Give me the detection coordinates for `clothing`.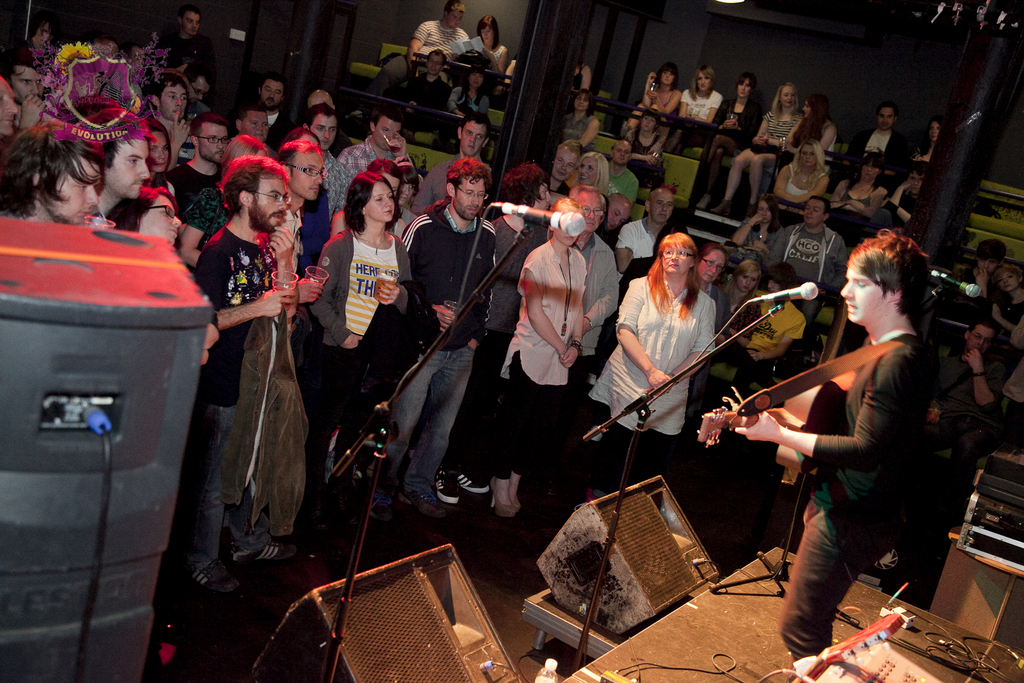
479 33 499 76.
